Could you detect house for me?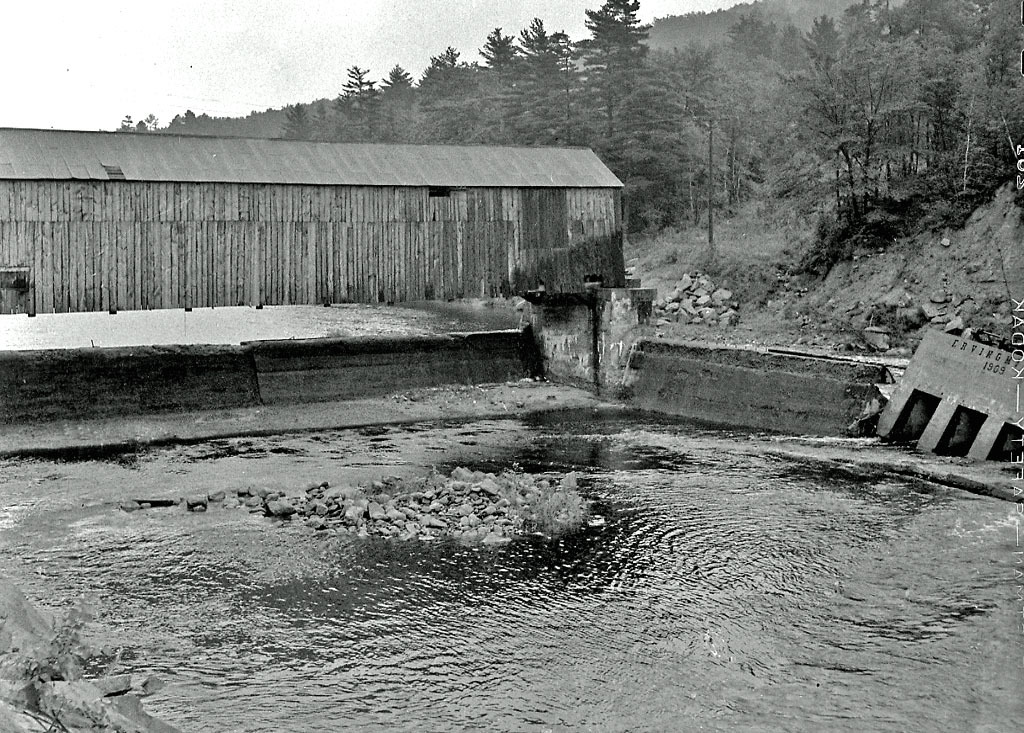
Detection result: 0, 122, 625, 314.
